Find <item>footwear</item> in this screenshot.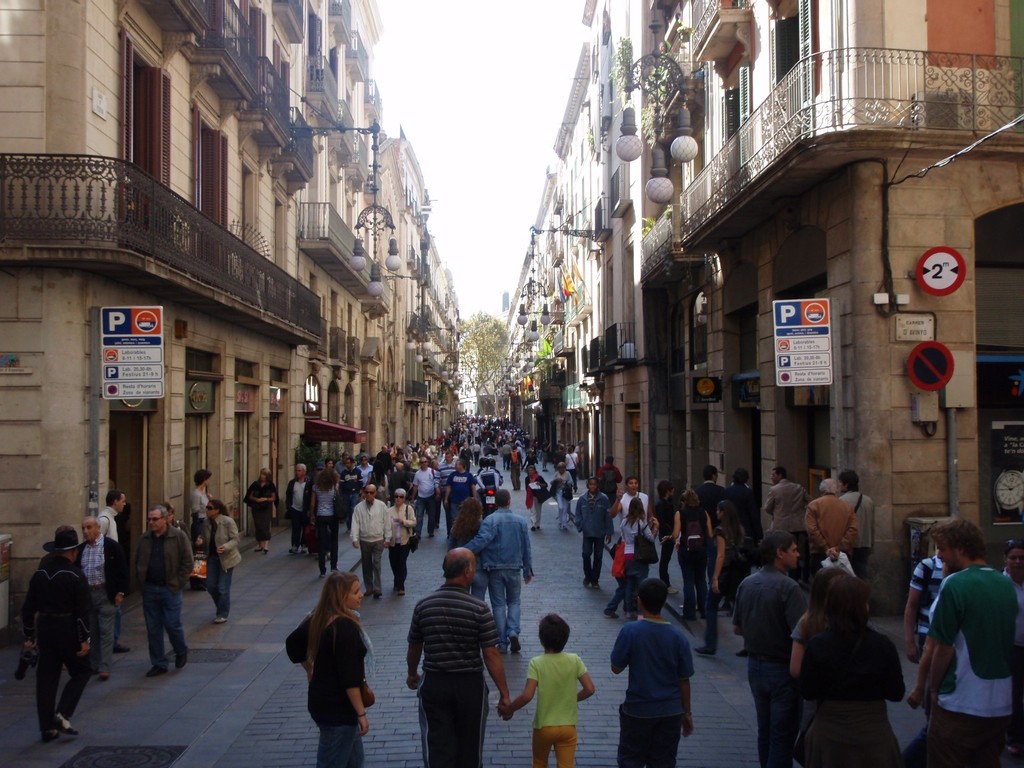
The bounding box for <item>footwear</item> is bbox(585, 576, 590, 585).
